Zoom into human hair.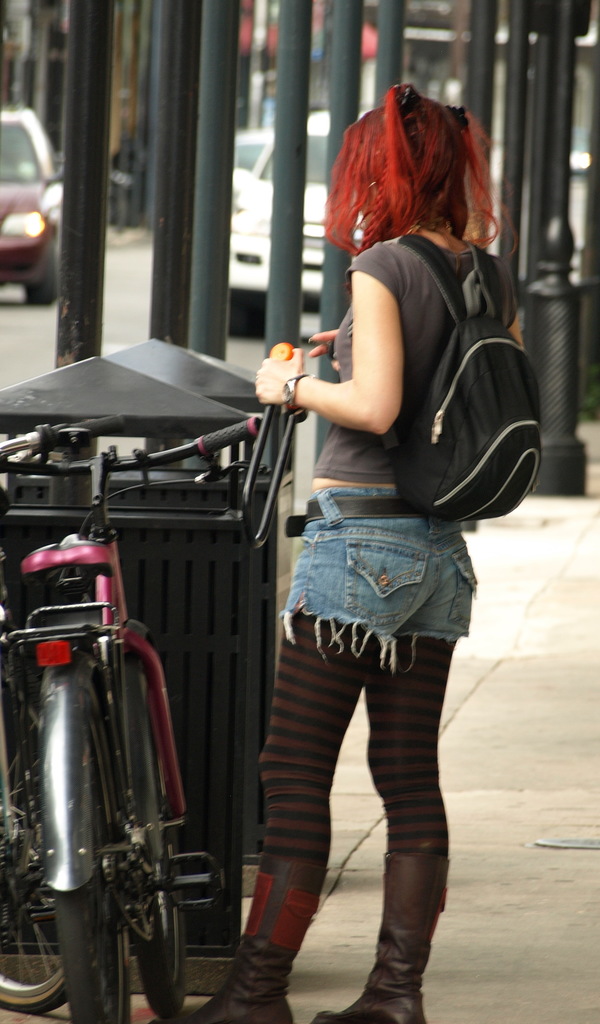
Zoom target: bbox(339, 85, 503, 269).
